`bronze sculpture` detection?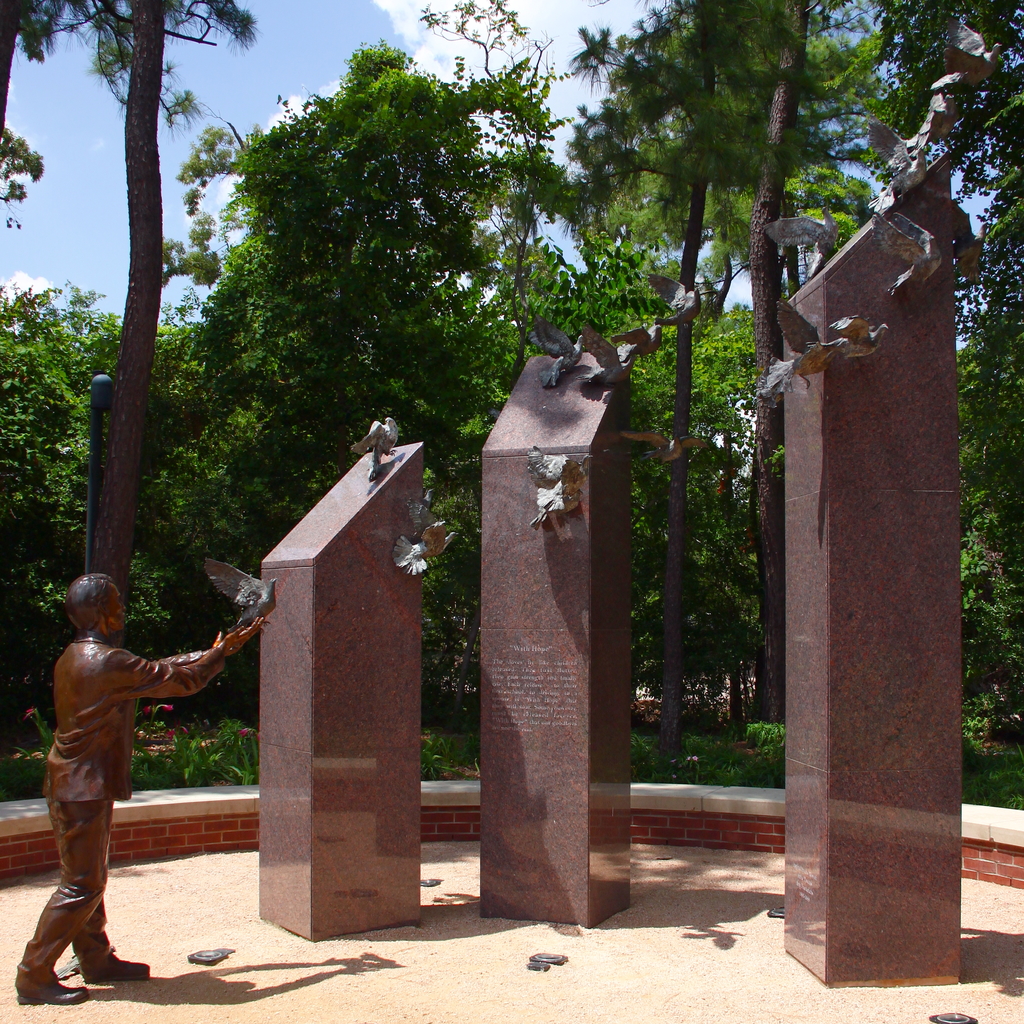
box(534, 310, 585, 392)
